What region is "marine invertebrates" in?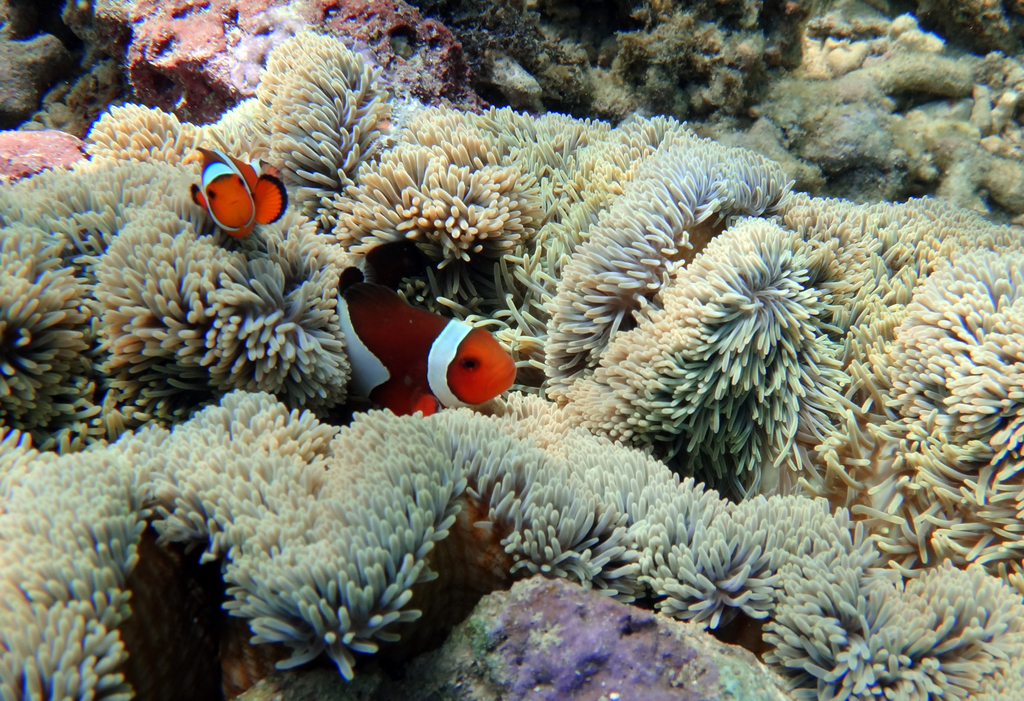
(579, 460, 751, 599).
